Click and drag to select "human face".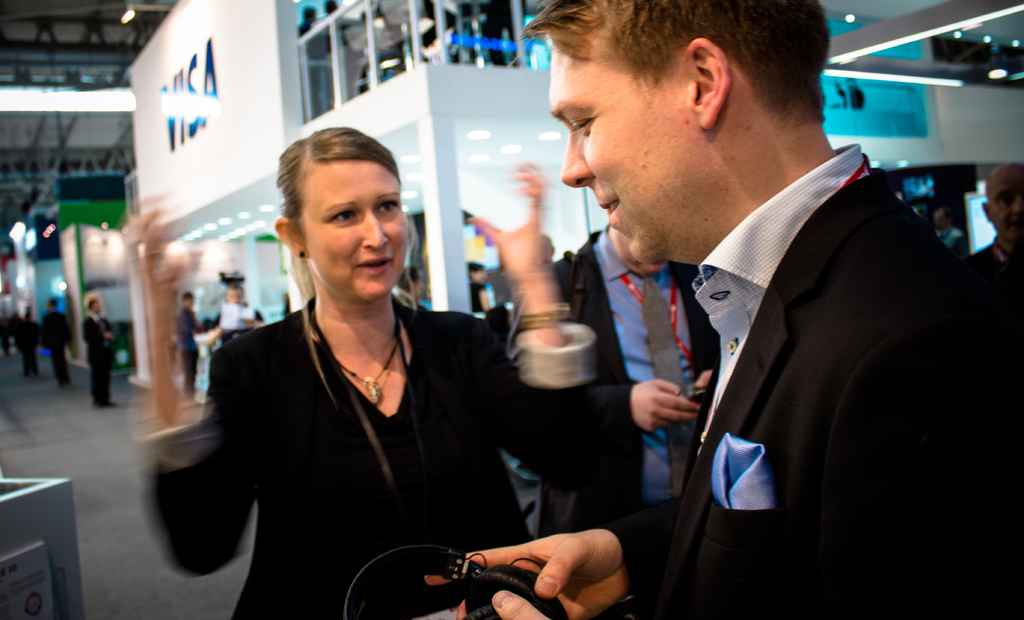
Selection: left=992, top=175, right=1020, bottom=250.
